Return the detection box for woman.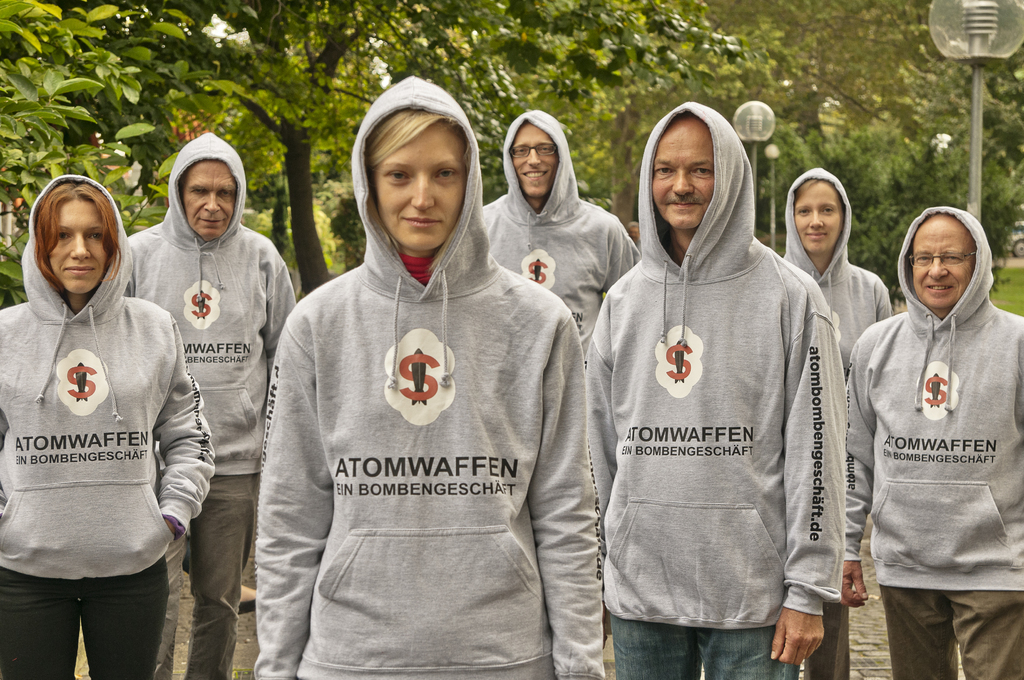
select_region(772, 163, 892, 679).
